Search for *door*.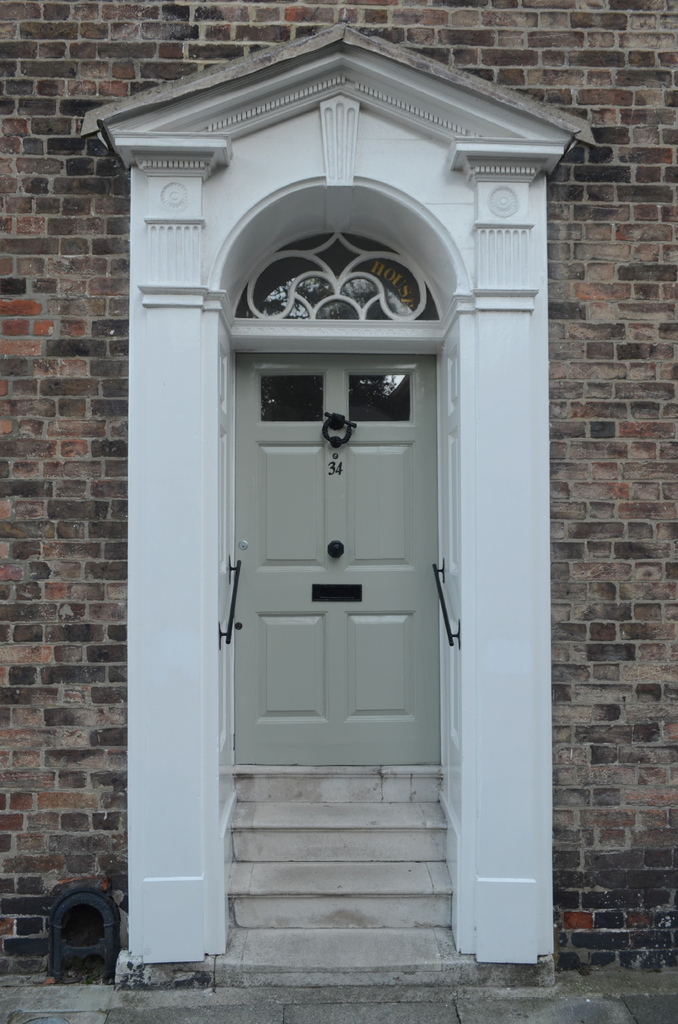
Found at <box>202,268,460,795</box>.
